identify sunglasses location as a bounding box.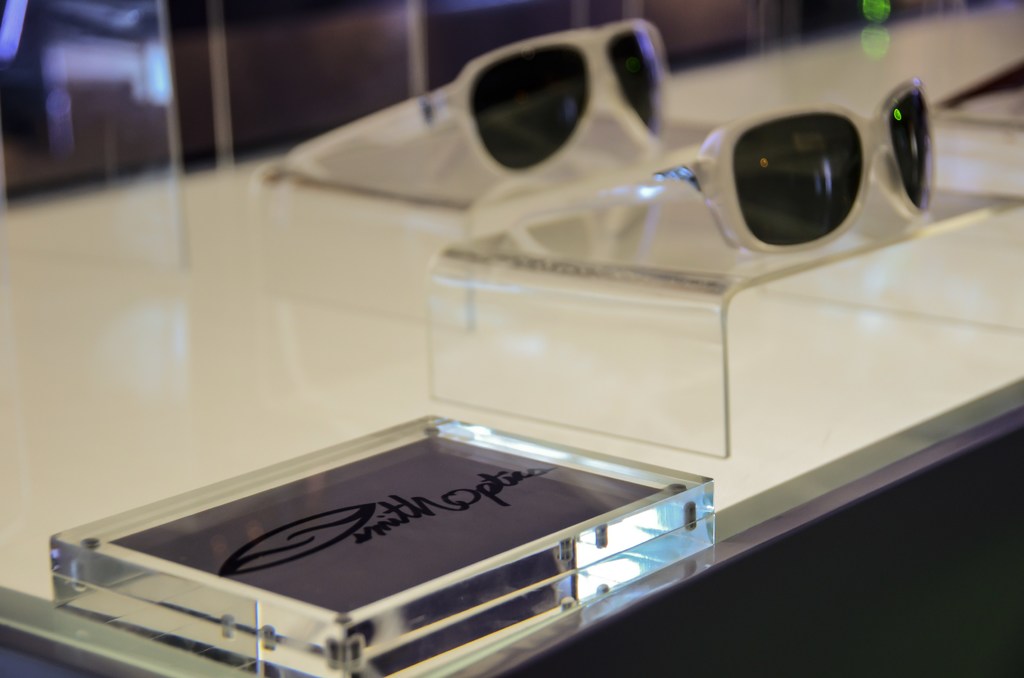
box(464, 76, 932, 255).
